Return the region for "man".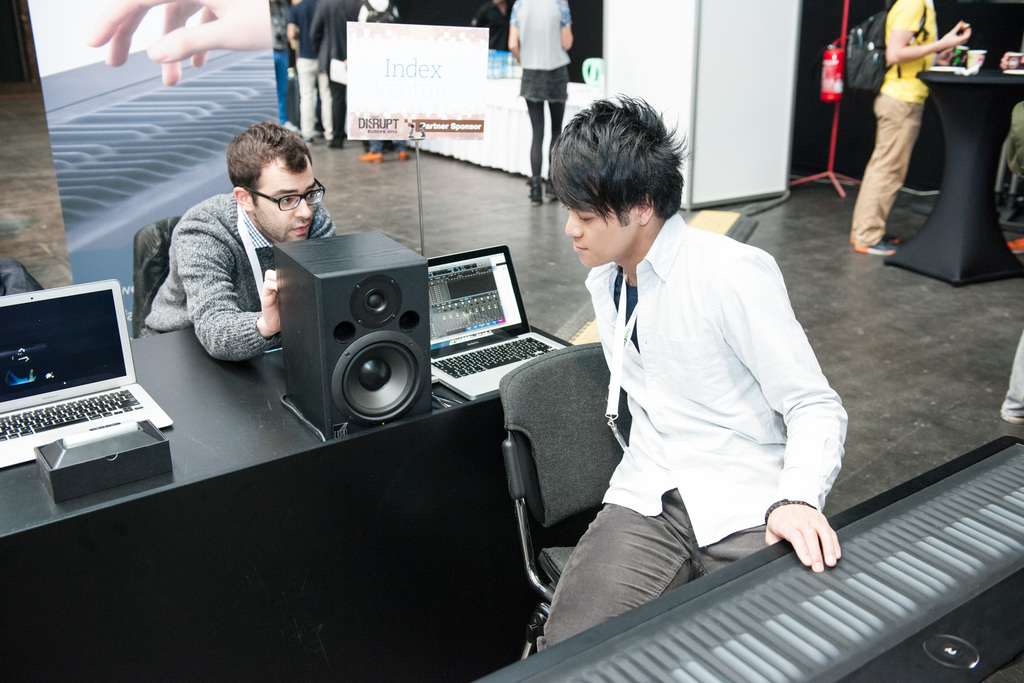
box=[852, 0, 972, 252].
